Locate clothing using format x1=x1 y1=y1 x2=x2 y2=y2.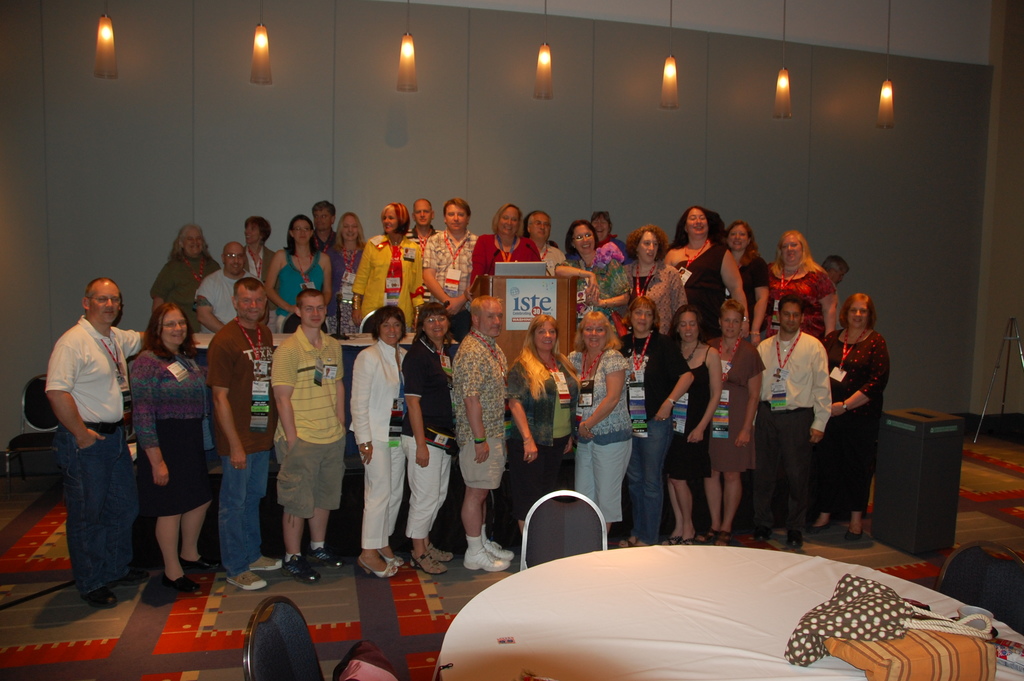
x1=244 y1=244 x2=270 y2=282.
